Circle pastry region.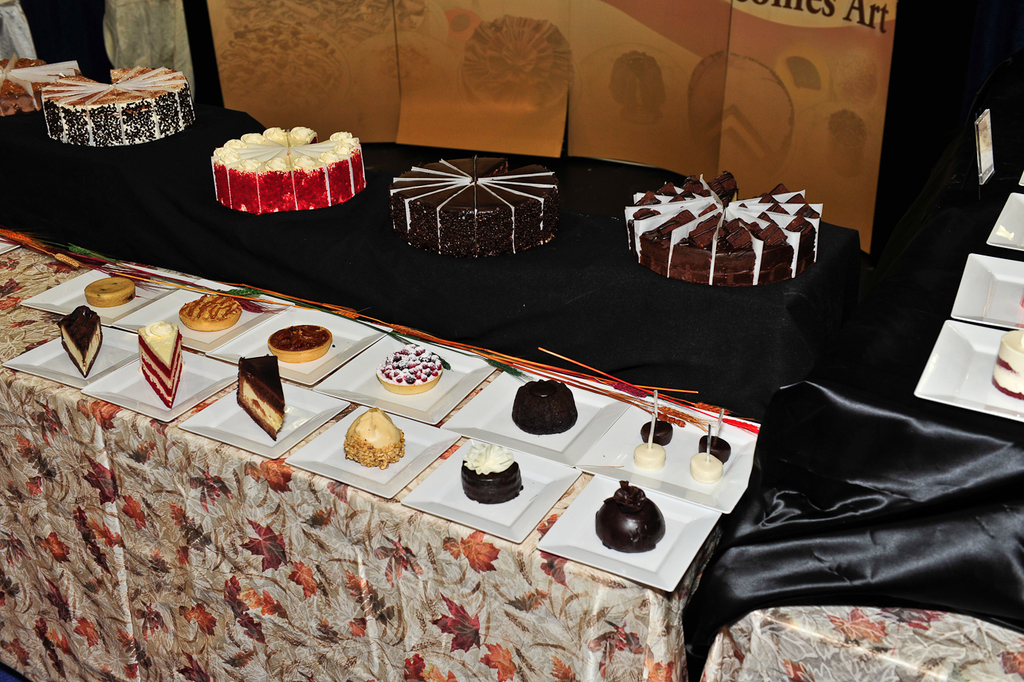
Region: 86/274/135/307.
